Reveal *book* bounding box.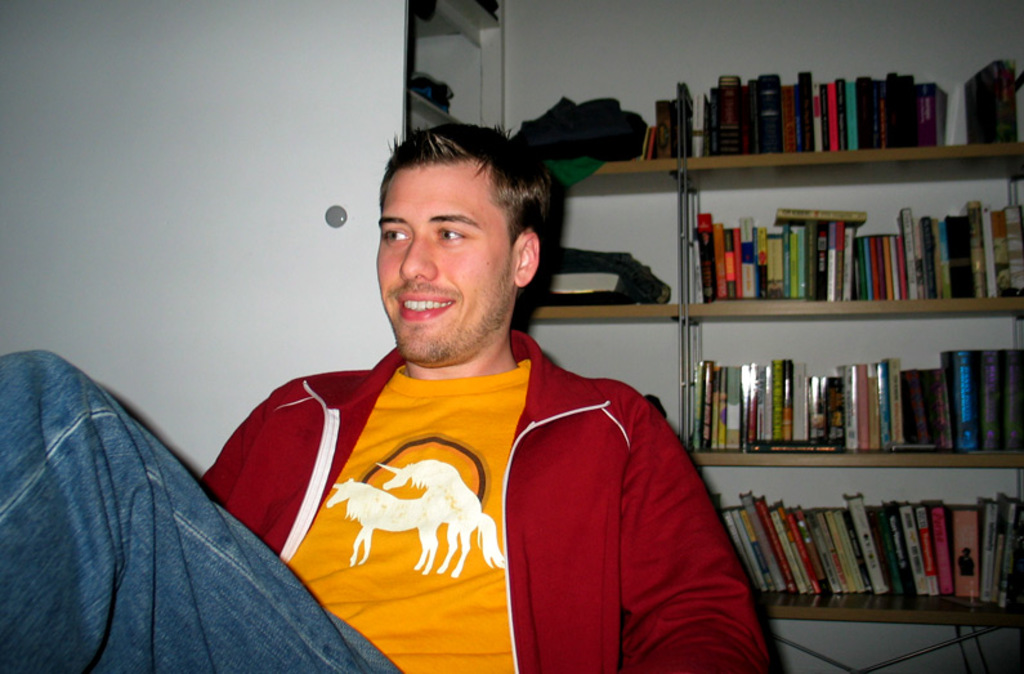
Revealed: x1=757, y1=71, x2=784, y2=155.
